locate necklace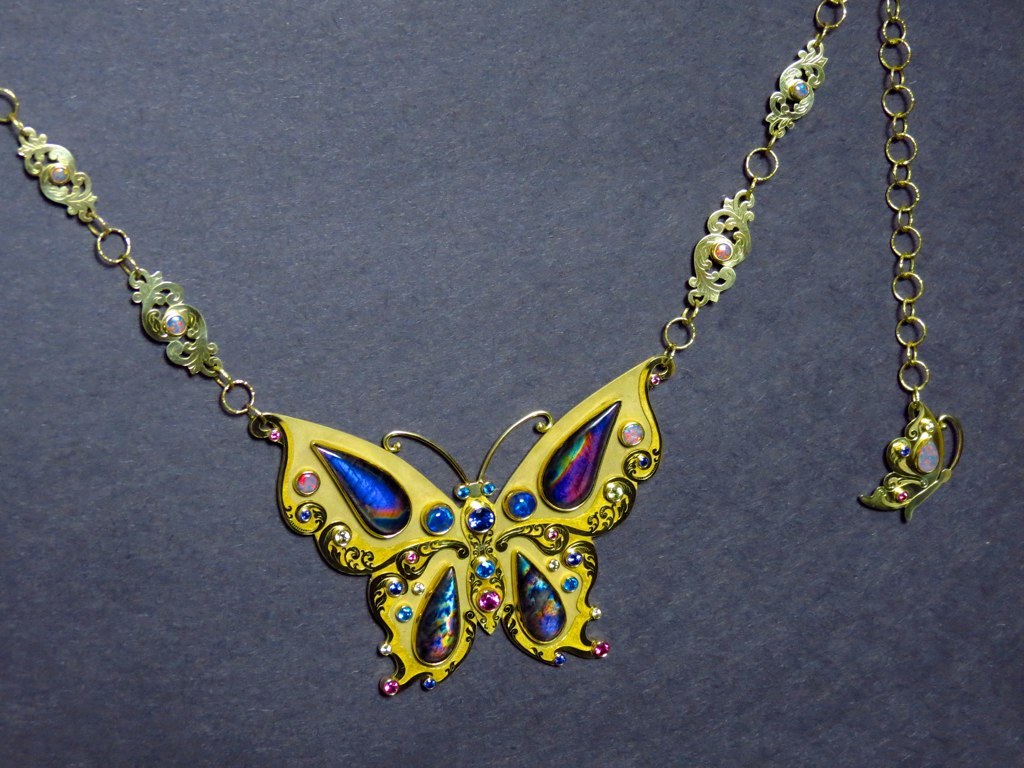
3, 9, 959, 725
